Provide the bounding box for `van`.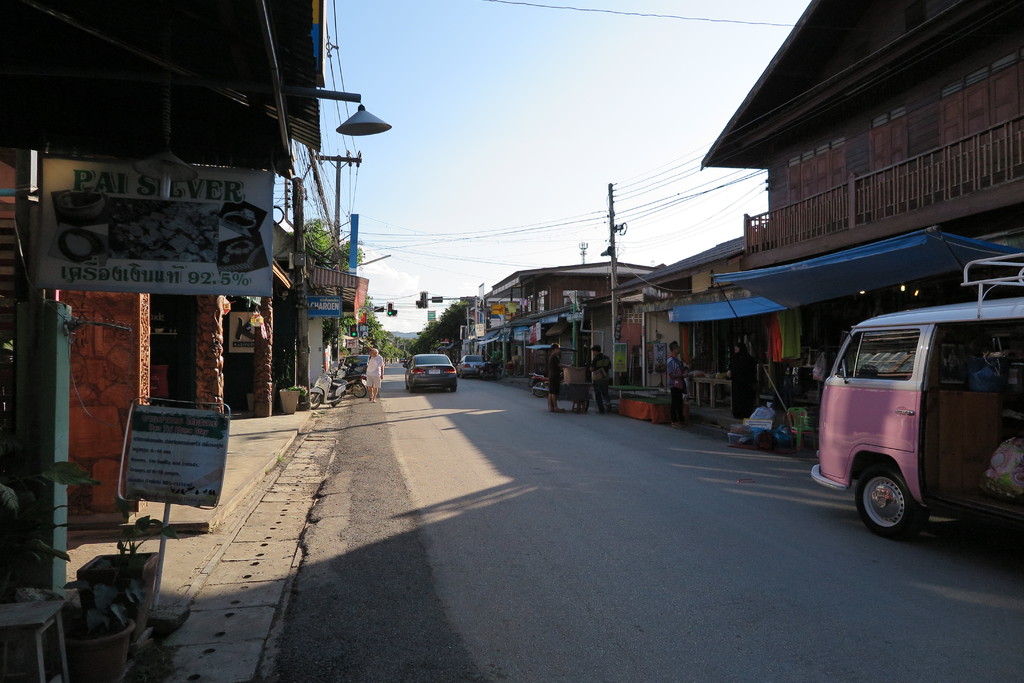
bbox=[808, 249, 1023, 543].
